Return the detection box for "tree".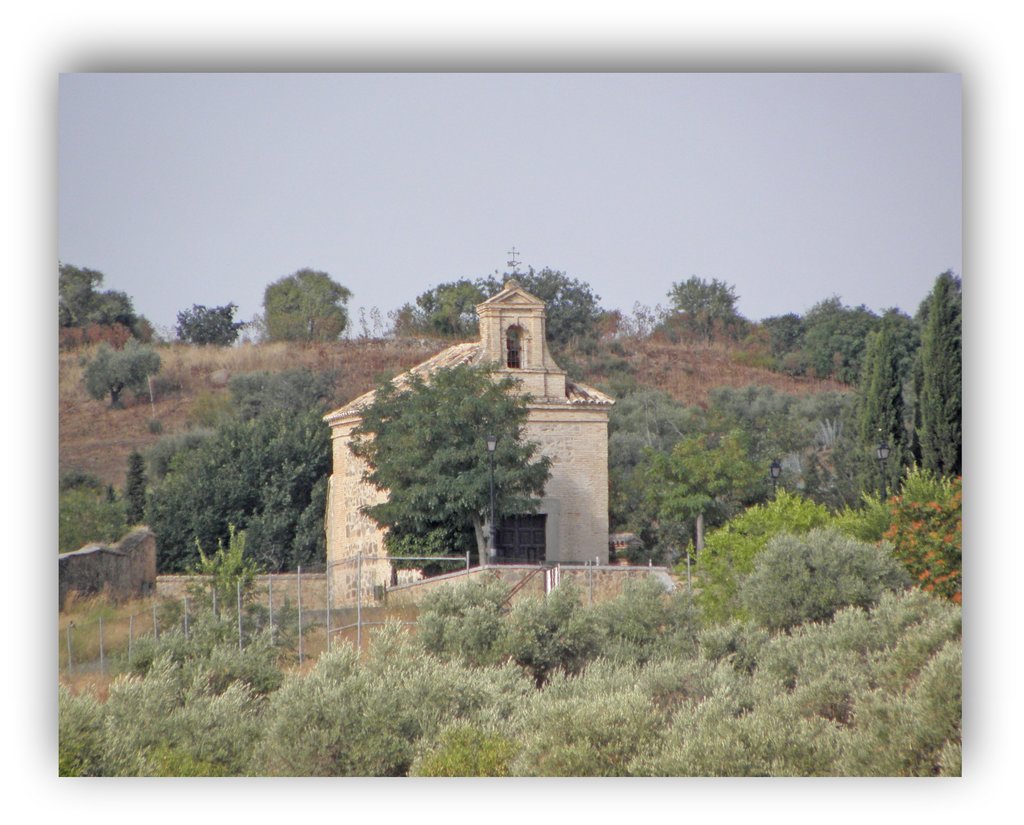
<bbox>656, 269, 753, 360</bbox>.
